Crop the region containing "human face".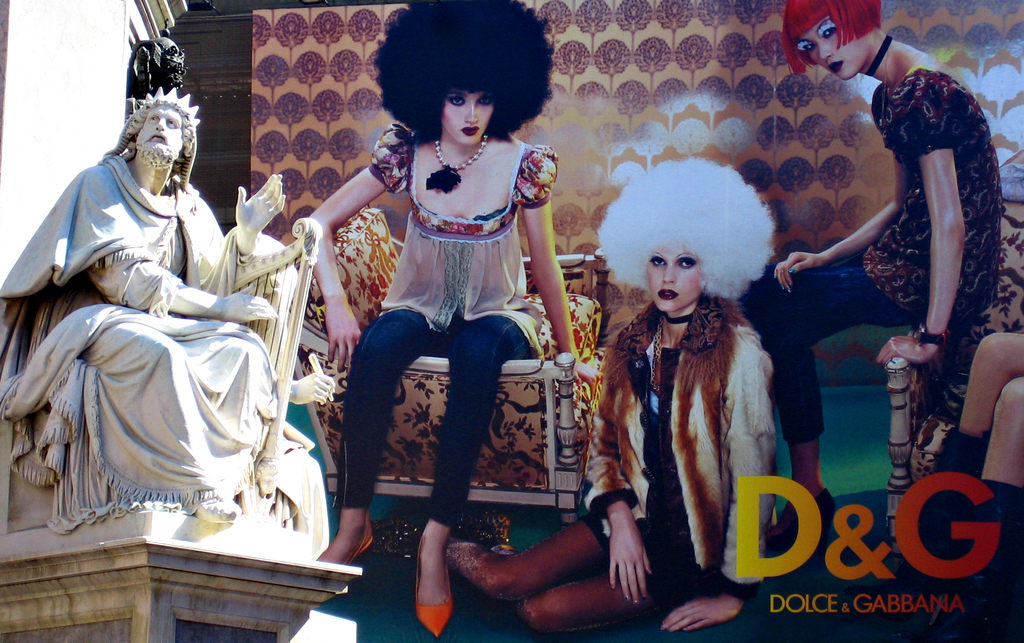
Crop region: left=803, top=18, right=870, bottom=83.
